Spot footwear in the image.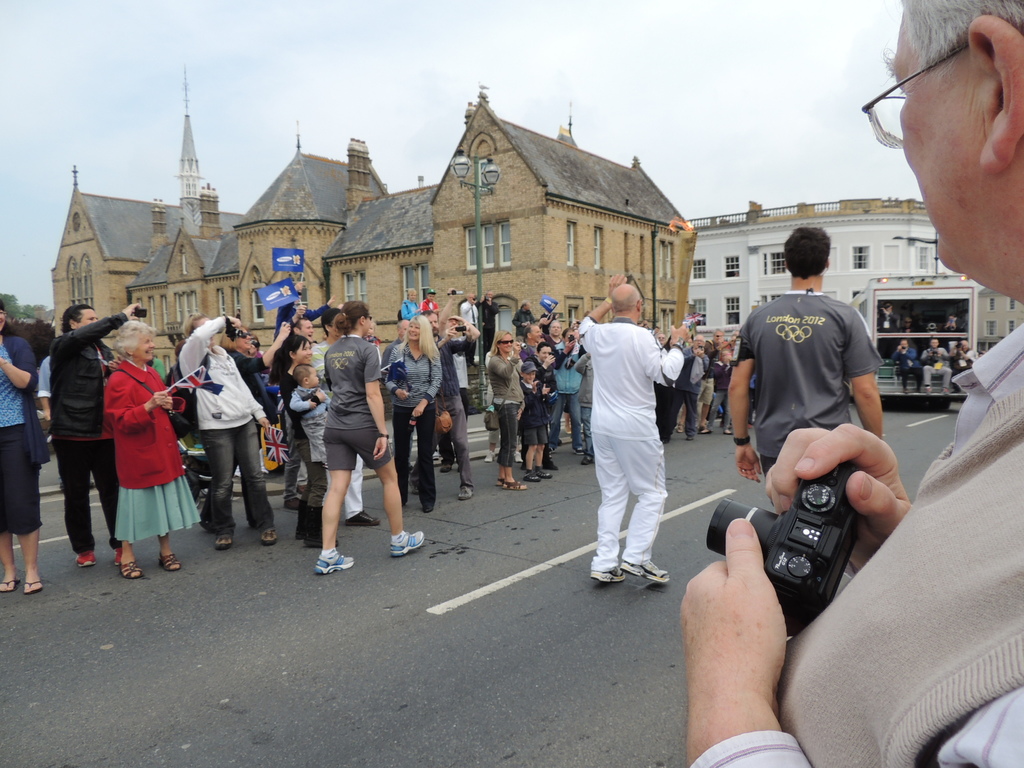
footwear found at <region>584, 455, 594, 466</region>.
